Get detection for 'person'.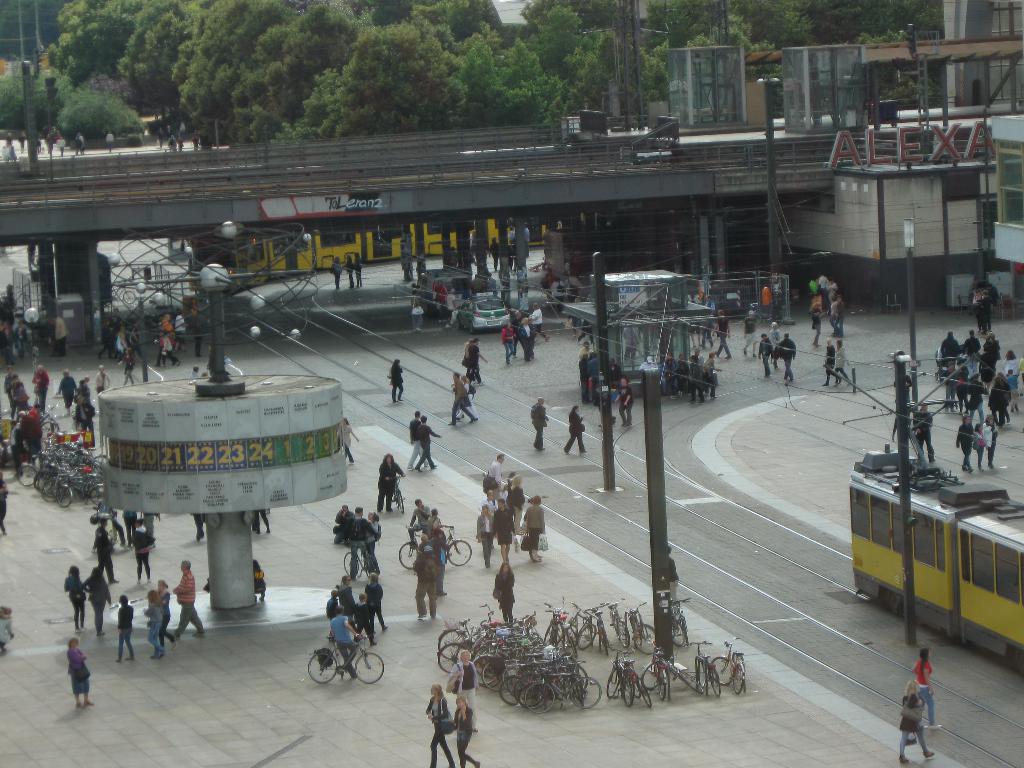
Detection: locate(549, 280, 565, 312).
